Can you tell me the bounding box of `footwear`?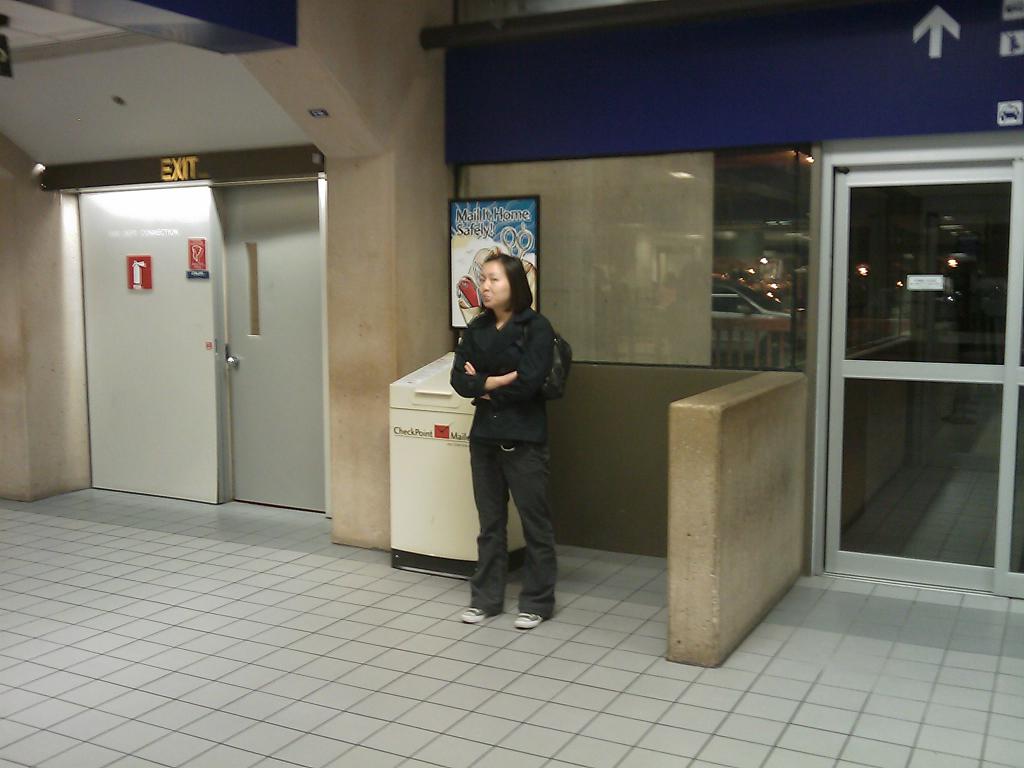
457/605/493/625.
